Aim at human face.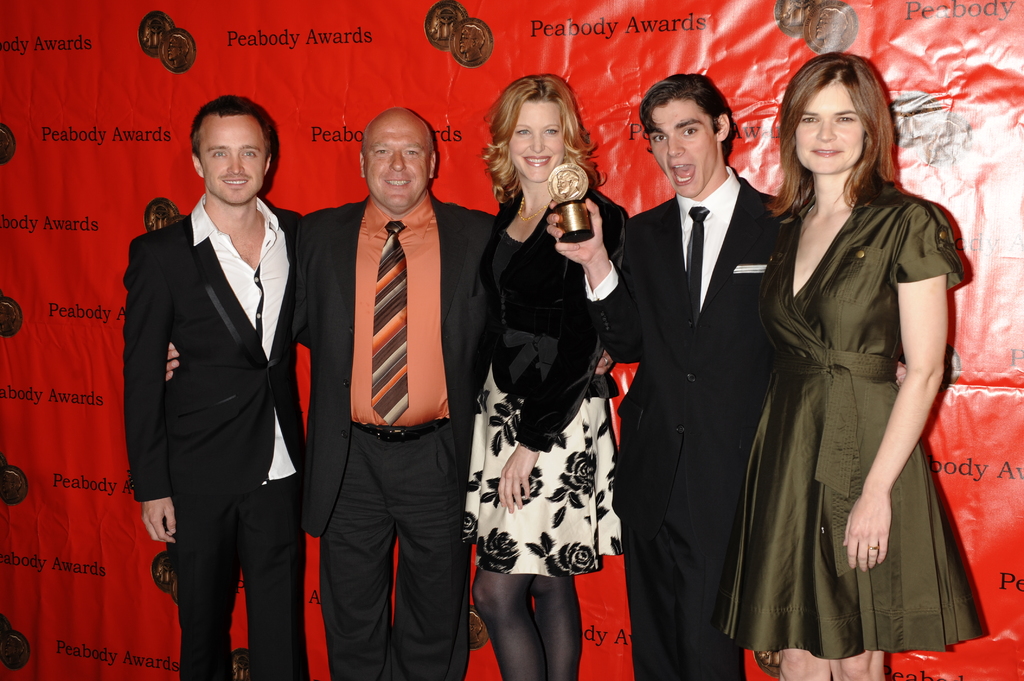
Aimed at Rect(794, 83, 865, 173).
